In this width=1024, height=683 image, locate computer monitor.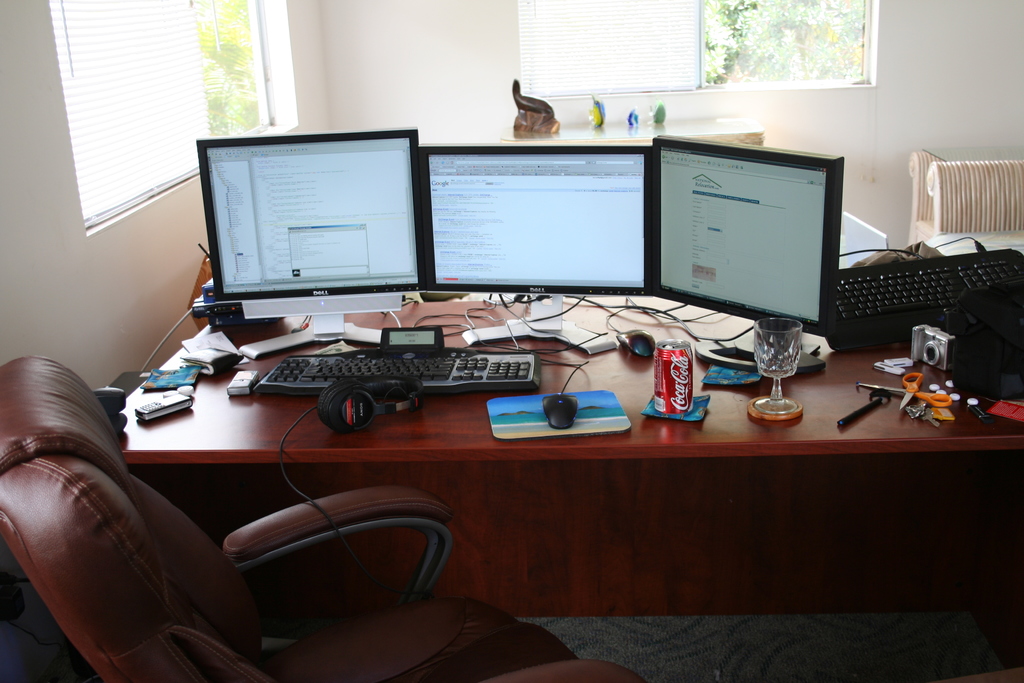
Bounding box: bbox=(196, 129, 428, 364).
